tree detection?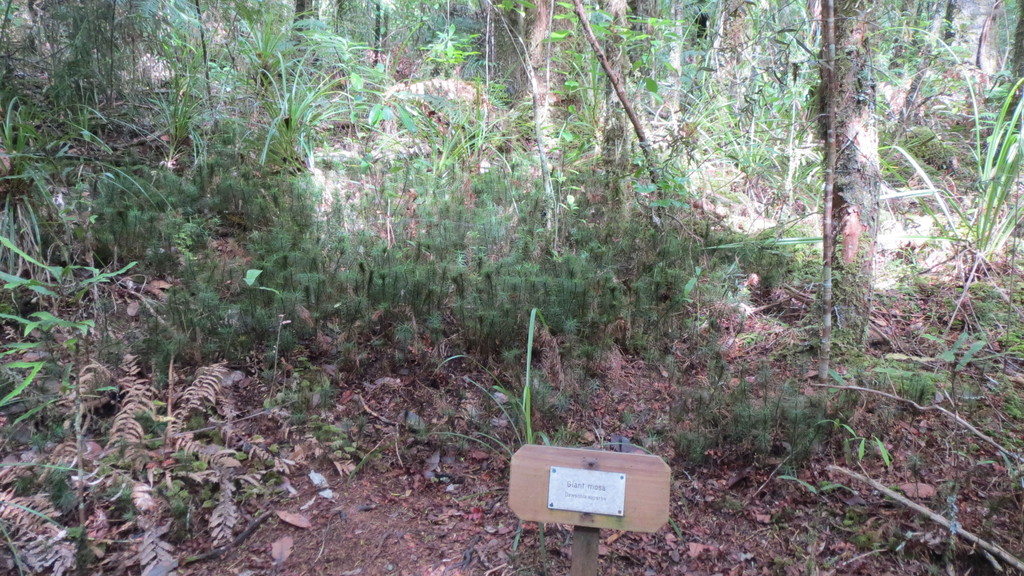
detection(693, 43, 969, 387)
